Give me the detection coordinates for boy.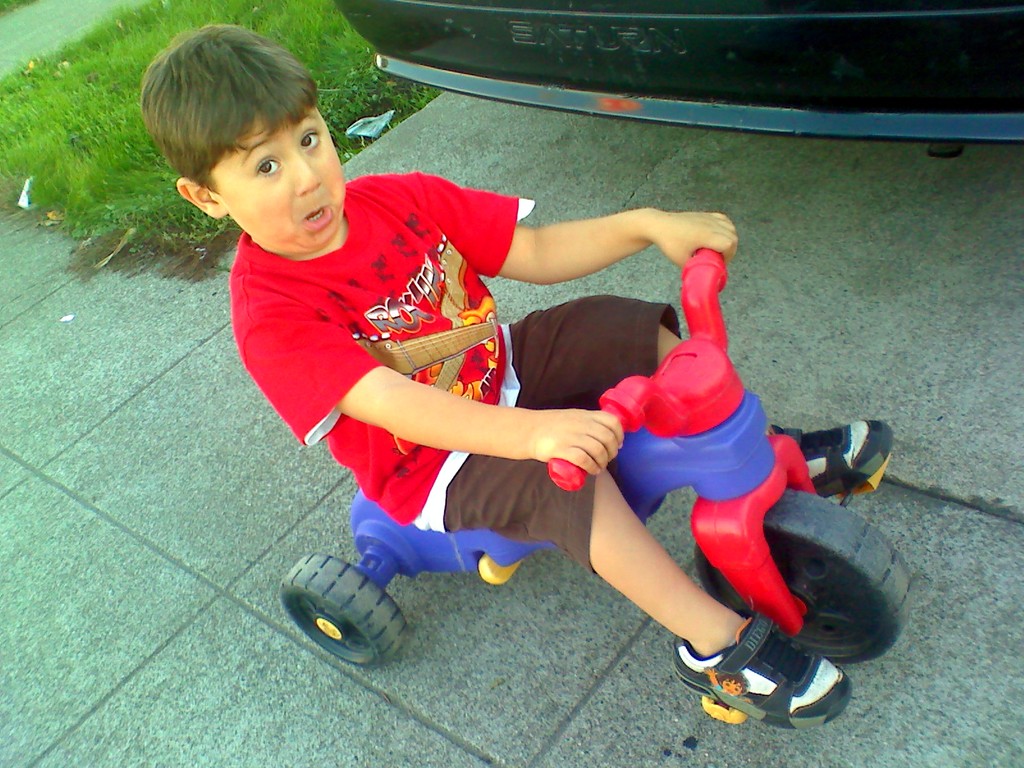
box(179, 64, 853, 696).
